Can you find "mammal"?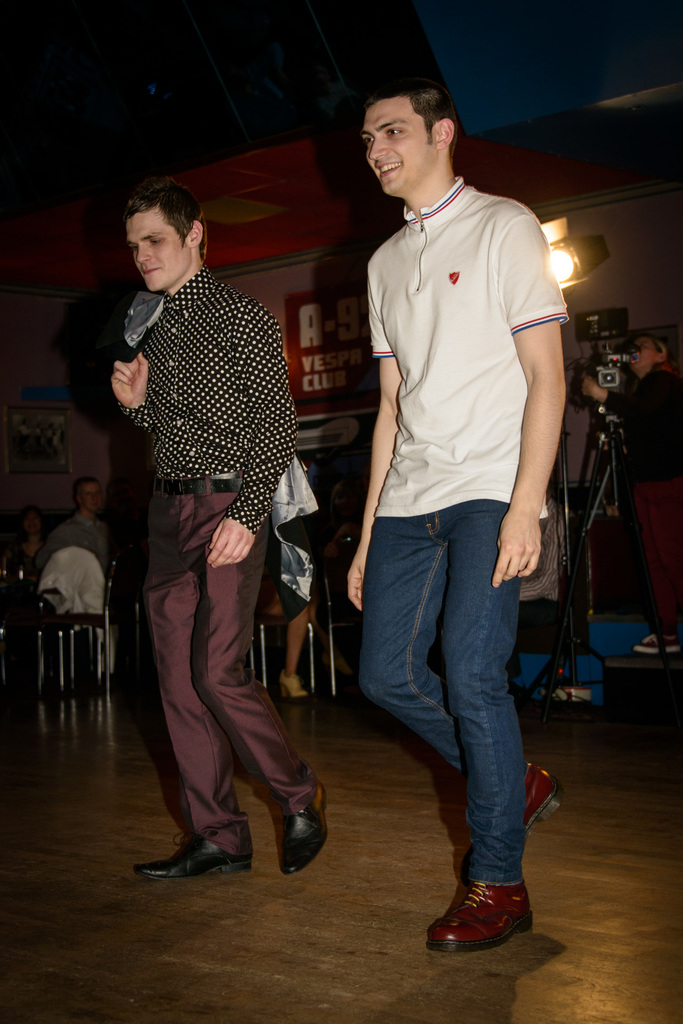
Yes, bounding box: l=263, t=560, r=350, b=696.
